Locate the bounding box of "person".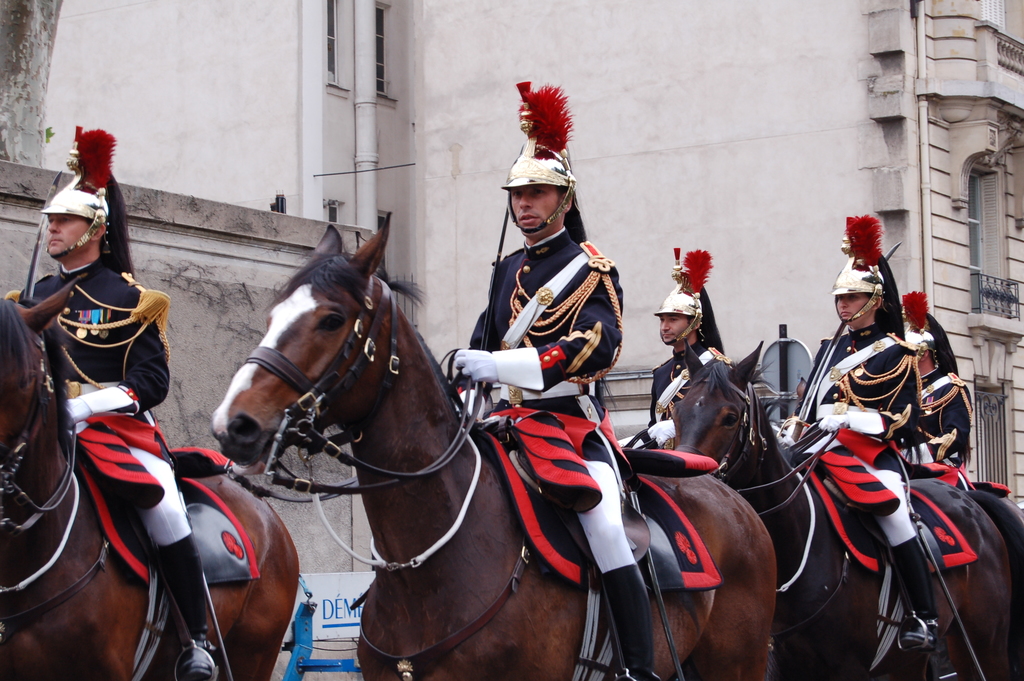
Bounding box: x1=615 y1=242 x2=744 y2=451.
